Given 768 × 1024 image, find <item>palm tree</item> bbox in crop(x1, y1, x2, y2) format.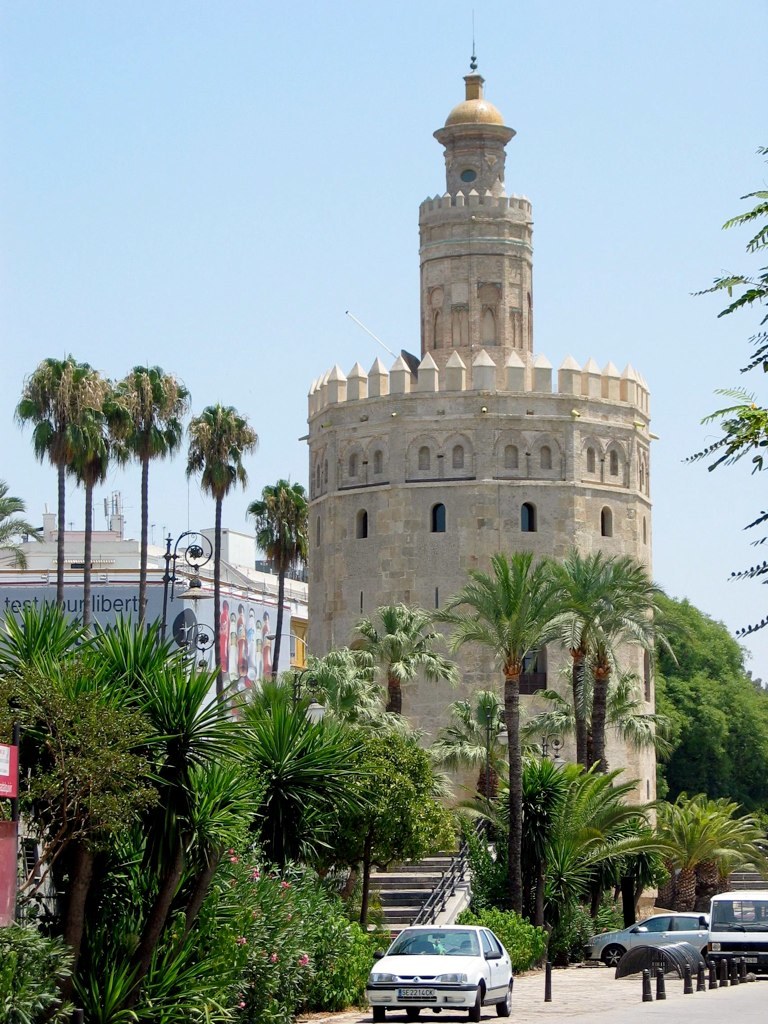
crop(194, 404, 240, 716).
